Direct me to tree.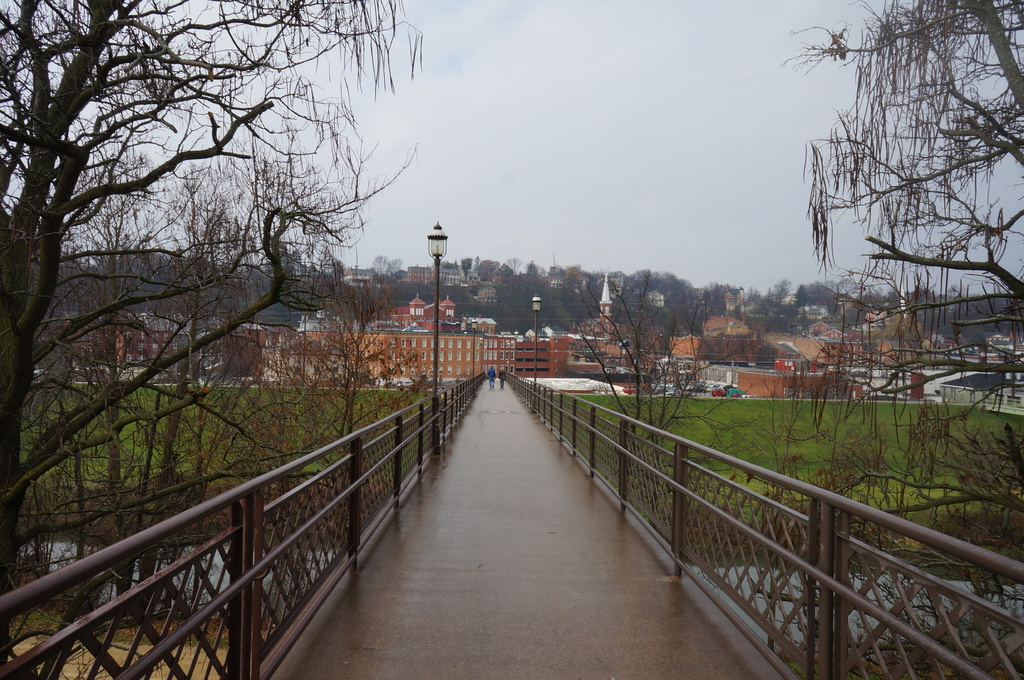
Direction: <box>279,268,373,388</box>.
